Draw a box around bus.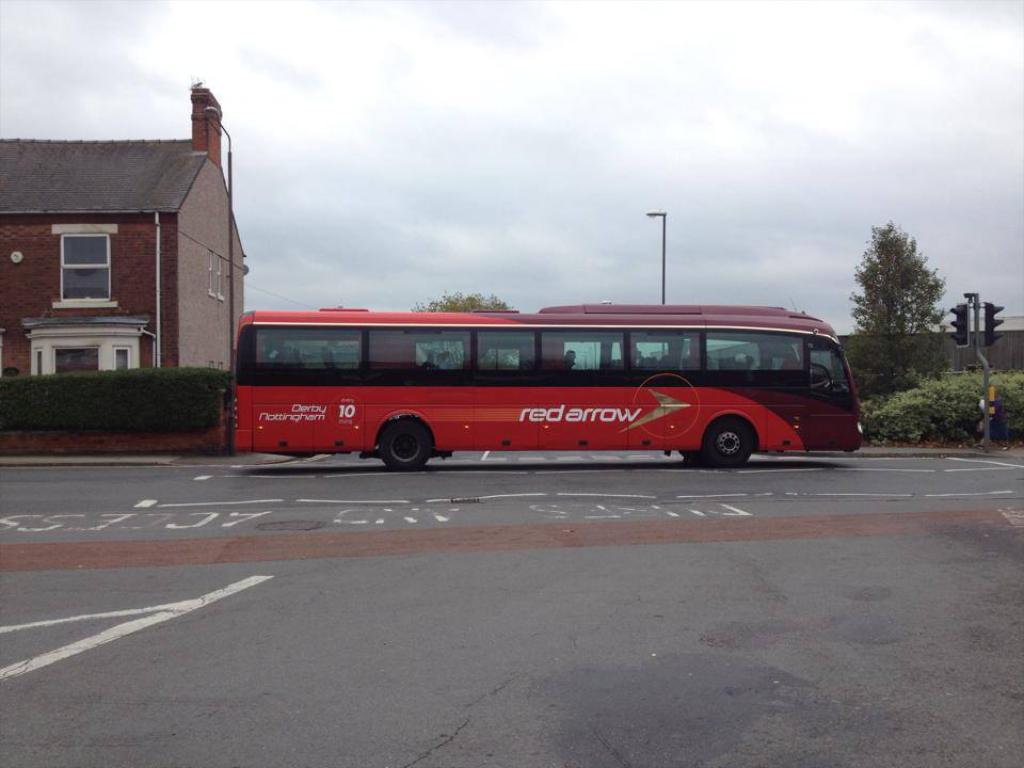
227, 302, 868, 474.
